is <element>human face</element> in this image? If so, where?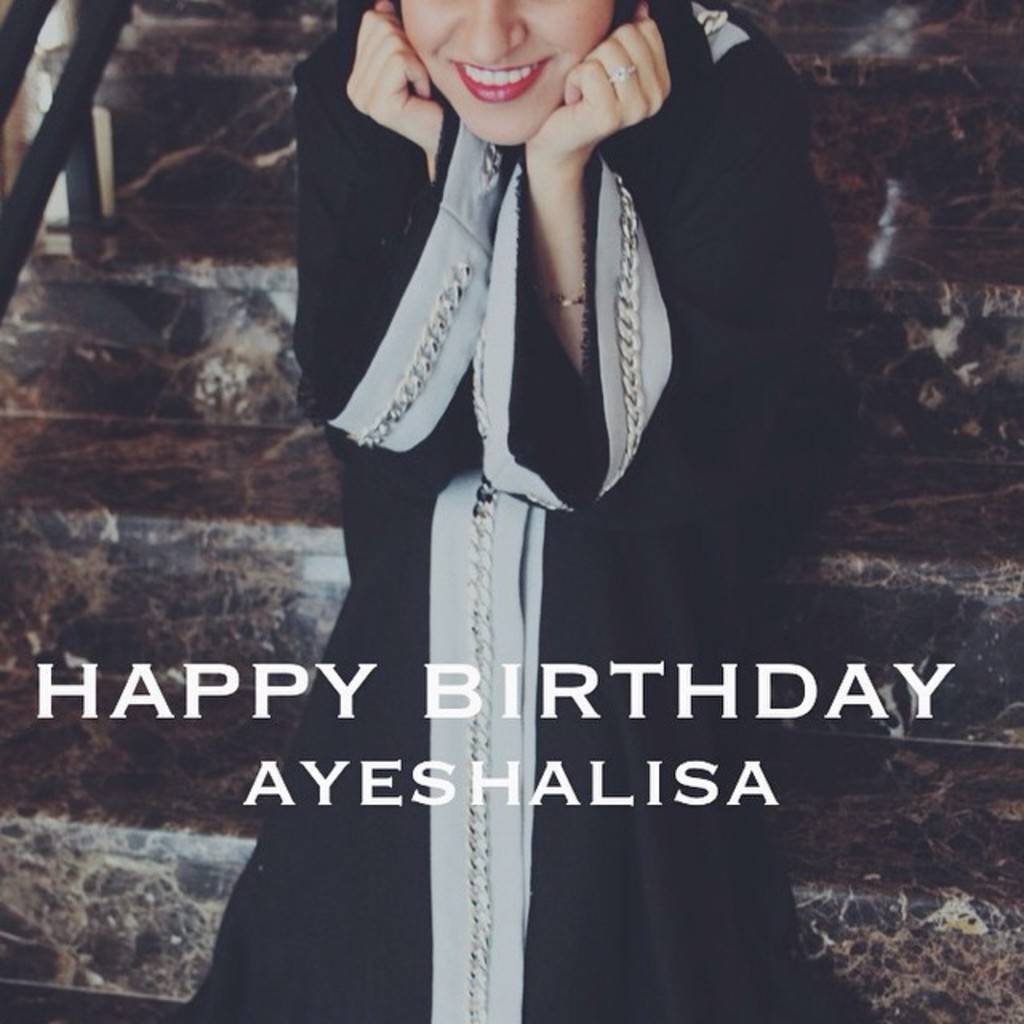
Yes, at 406,0,611,147.
